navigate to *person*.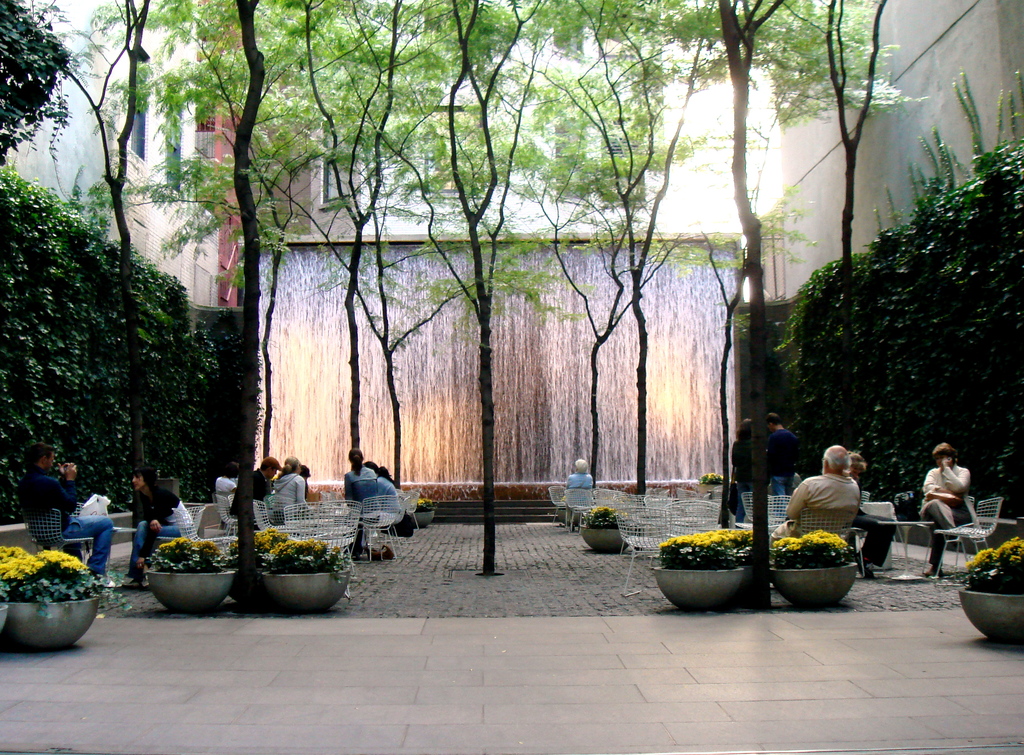
Navigation target: [225, 458, 279, 528].
